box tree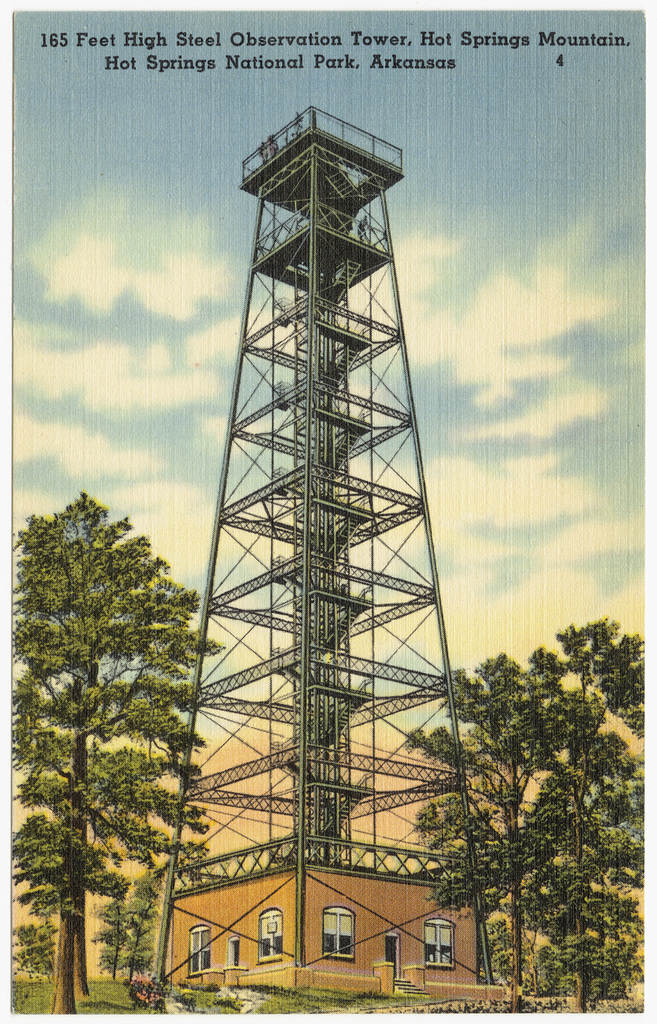
crop(93, 890, 128, 974)
